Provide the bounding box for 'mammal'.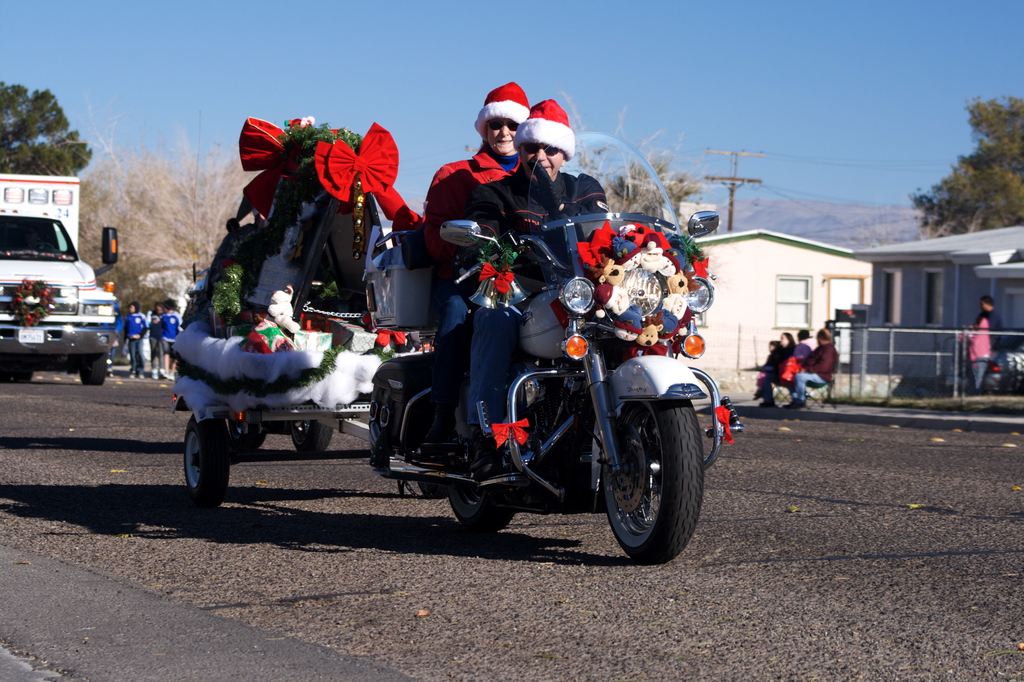
145 300 164 378.
